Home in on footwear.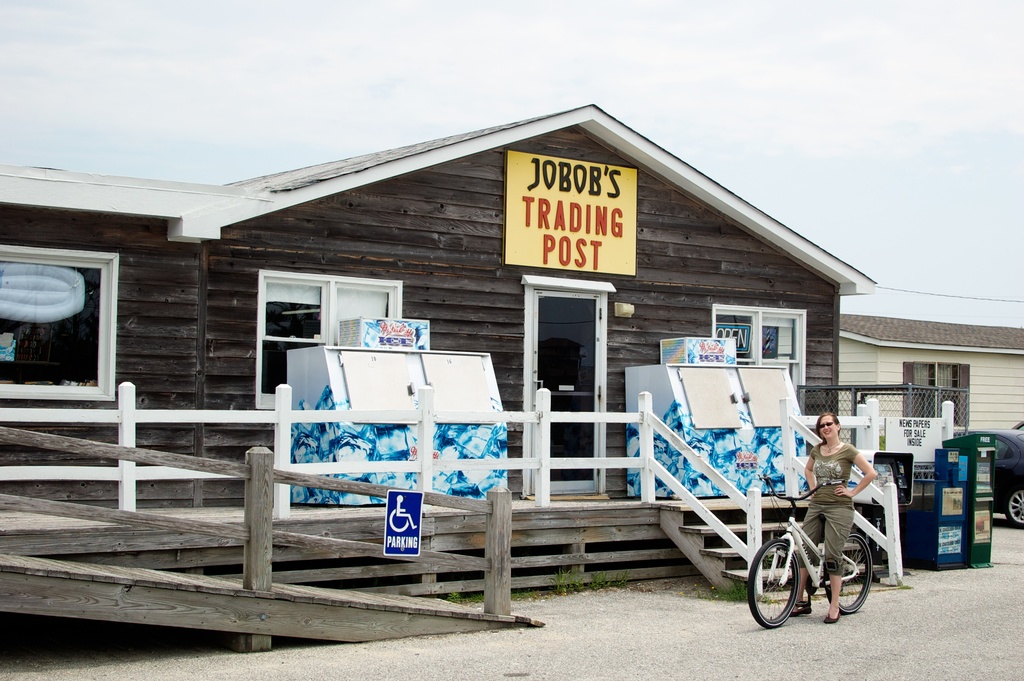
Homed in at l=789, t=605, r=817, b=617.
